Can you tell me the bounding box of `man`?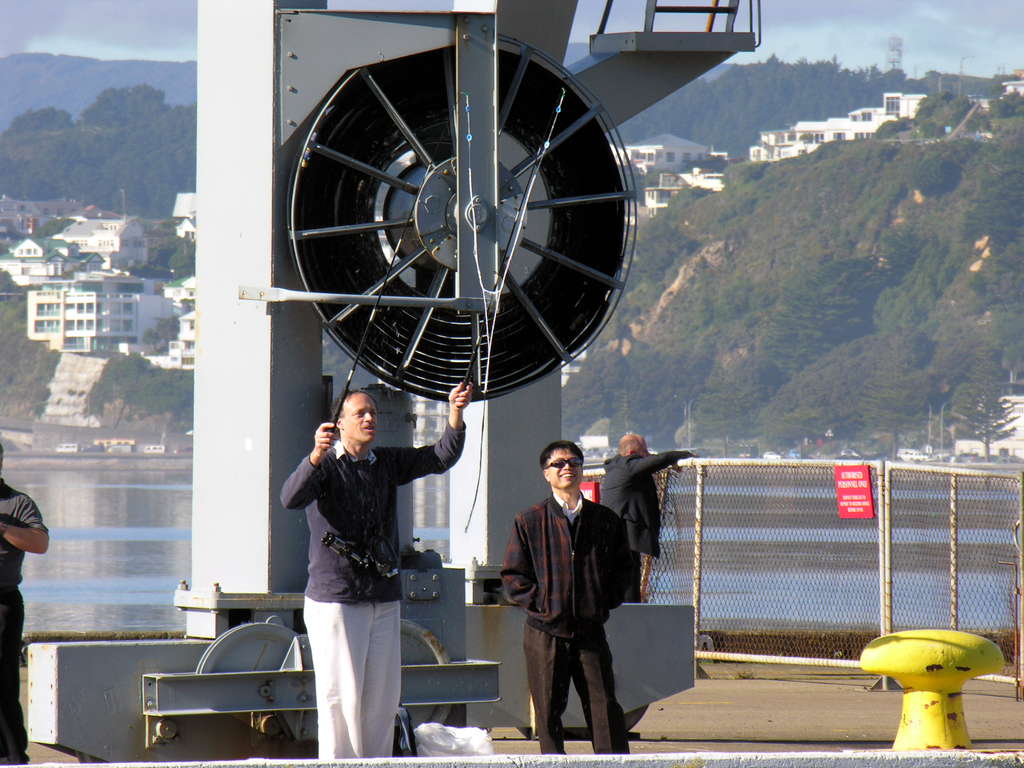
(502,437,636,756).
